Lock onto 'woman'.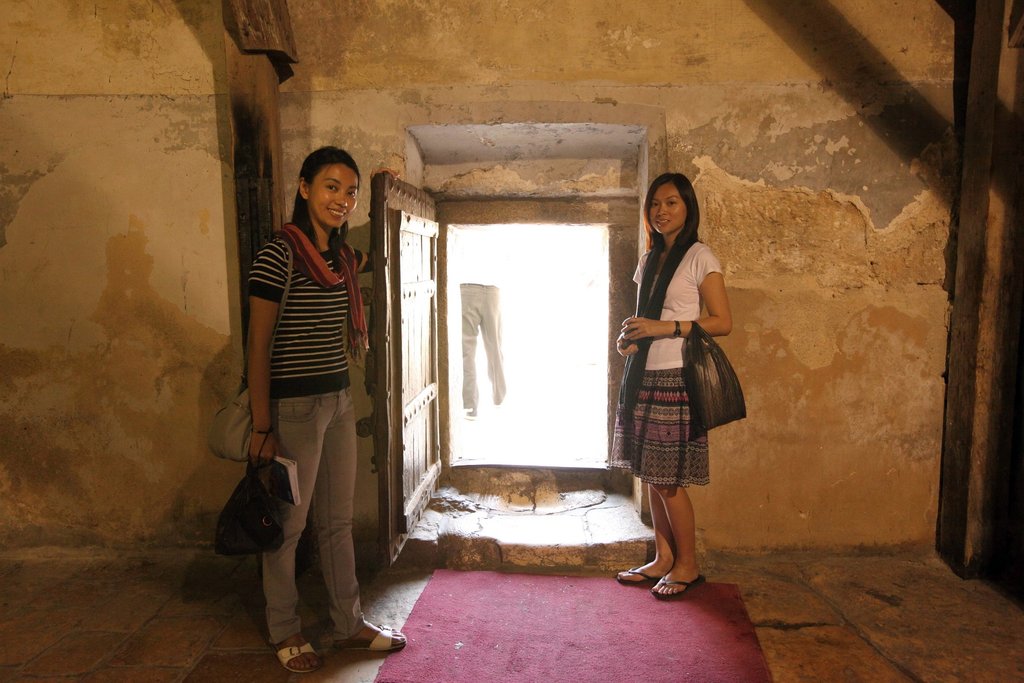
Locked: x1=616 y1=157 x2=742 y2=558.
